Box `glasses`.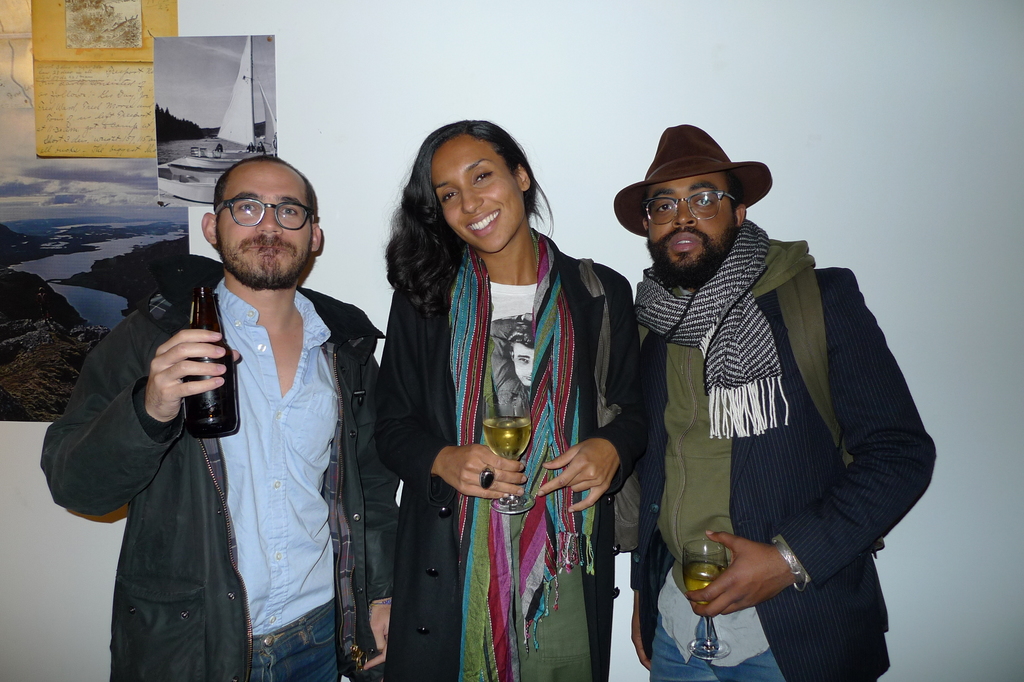
<bbox>207, 195, 317, 236</bbox>.
